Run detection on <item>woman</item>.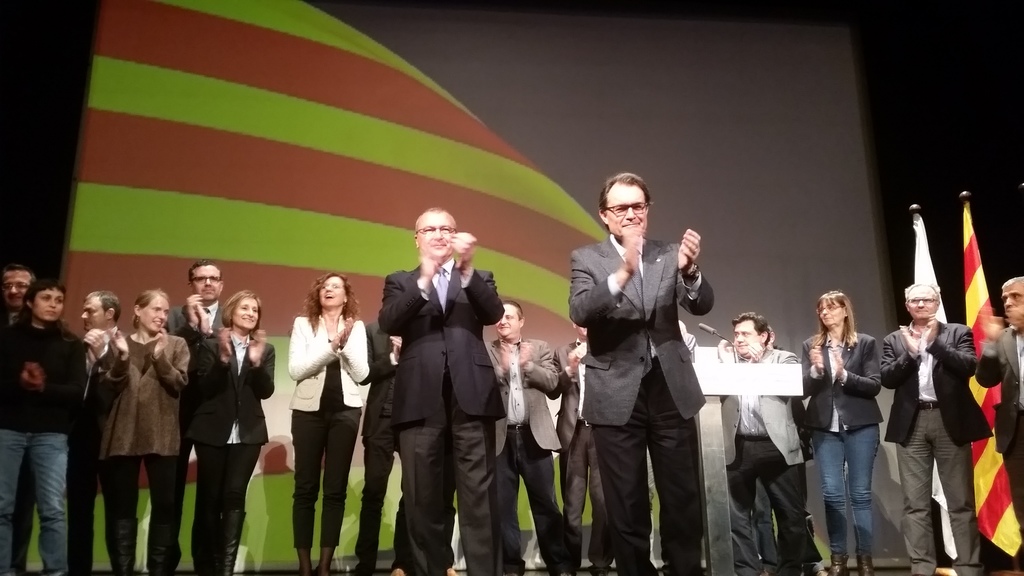
Result: BBox(278, 268, 362, 565).
